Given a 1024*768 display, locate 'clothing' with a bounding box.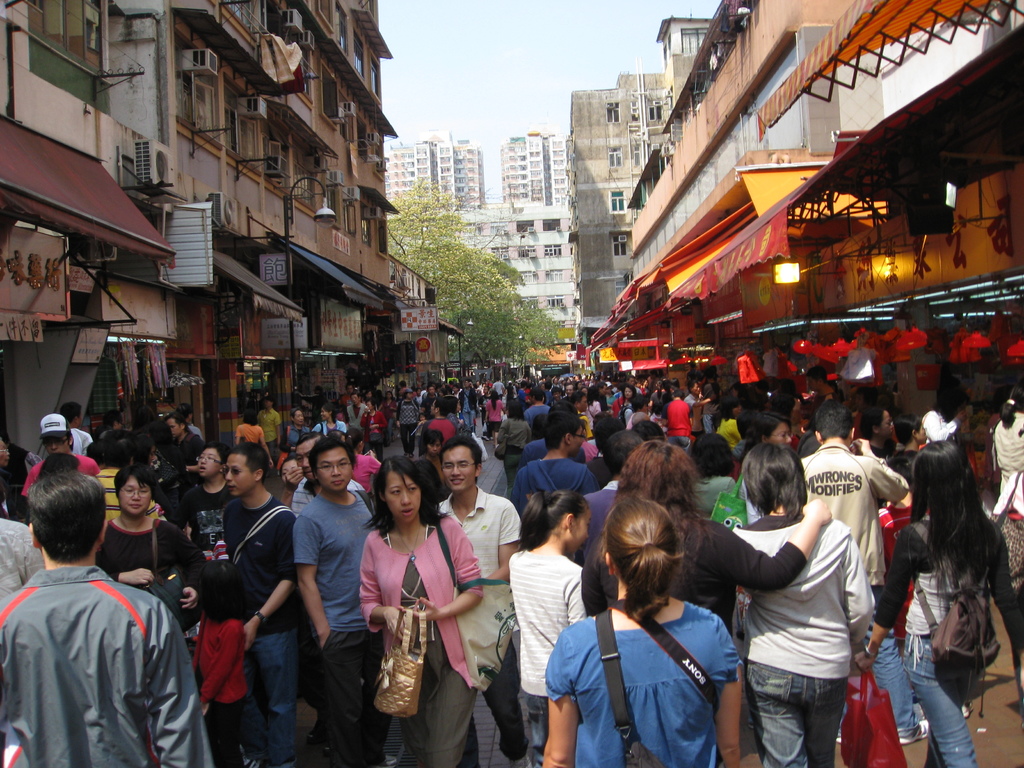
Located: left=513, top=457, right=602, bottom=514.
